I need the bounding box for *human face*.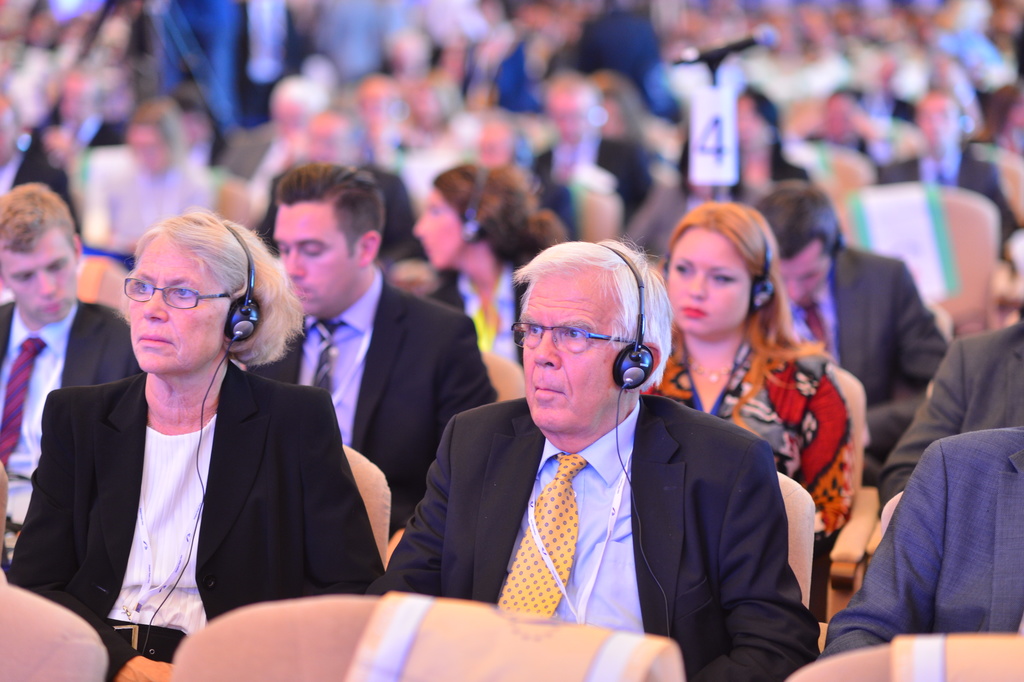
Here it is: <bbox>125, 238, 223, 371</bbox>.
